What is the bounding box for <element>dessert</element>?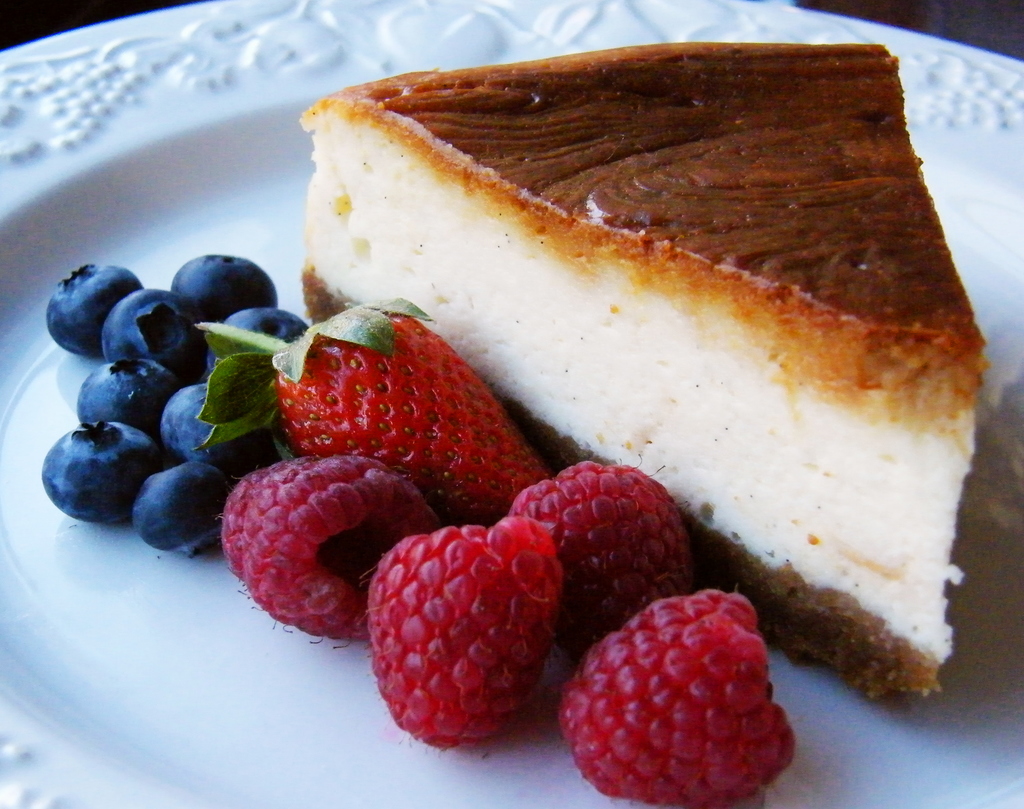
x1=303, y1=43, x2=1001, y2=695.
